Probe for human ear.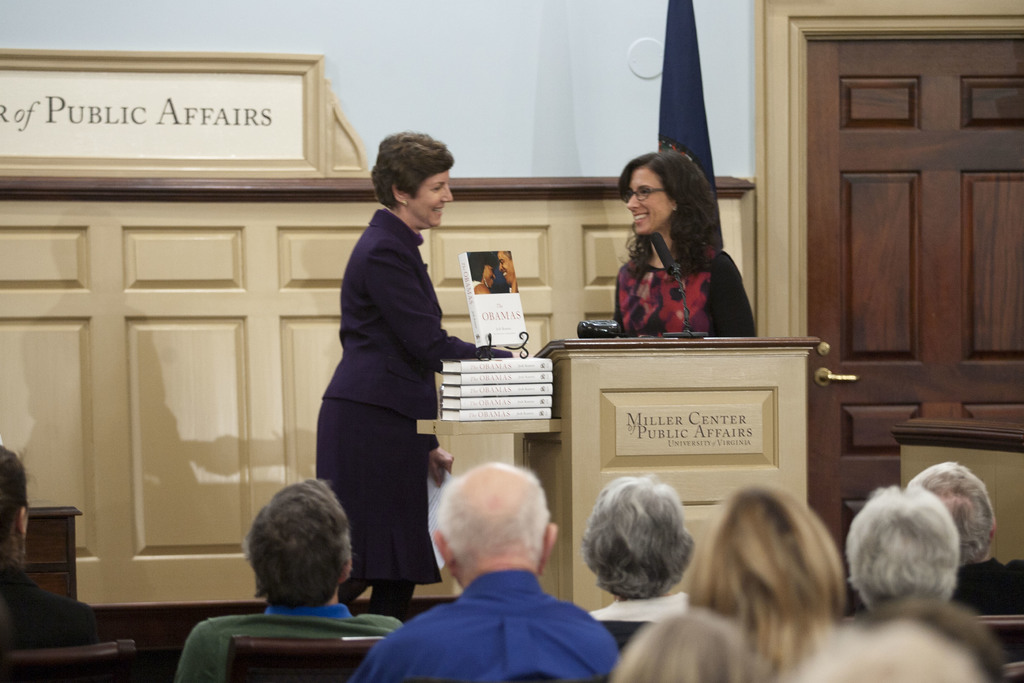
Probe result: bbox=(391, 185, 406, 208).
